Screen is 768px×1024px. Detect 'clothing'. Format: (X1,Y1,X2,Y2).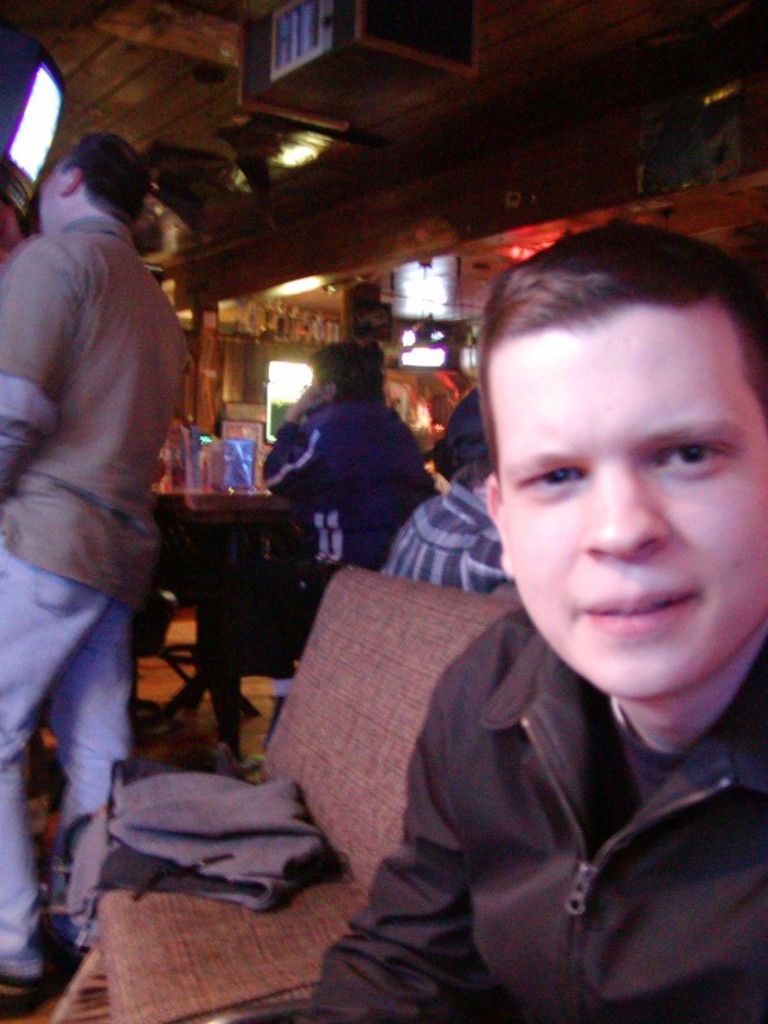
(343,536,767,1021).
